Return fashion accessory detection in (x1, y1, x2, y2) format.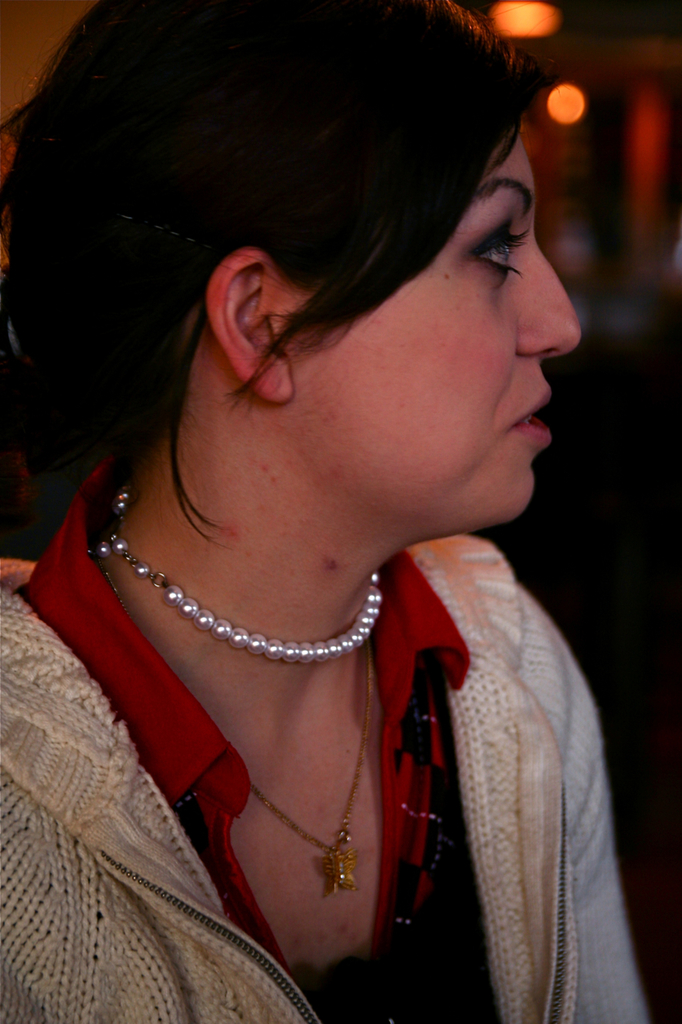
(89, 477, 388, 665).
